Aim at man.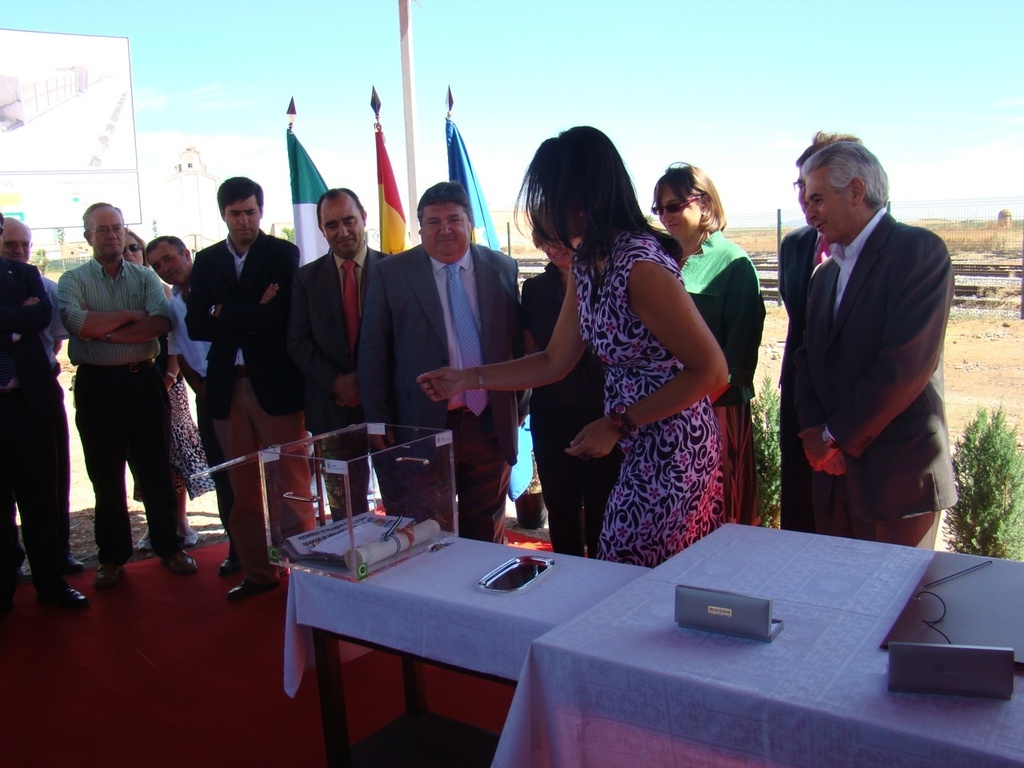
Aimed at detection(7, 213, 87, 615).
